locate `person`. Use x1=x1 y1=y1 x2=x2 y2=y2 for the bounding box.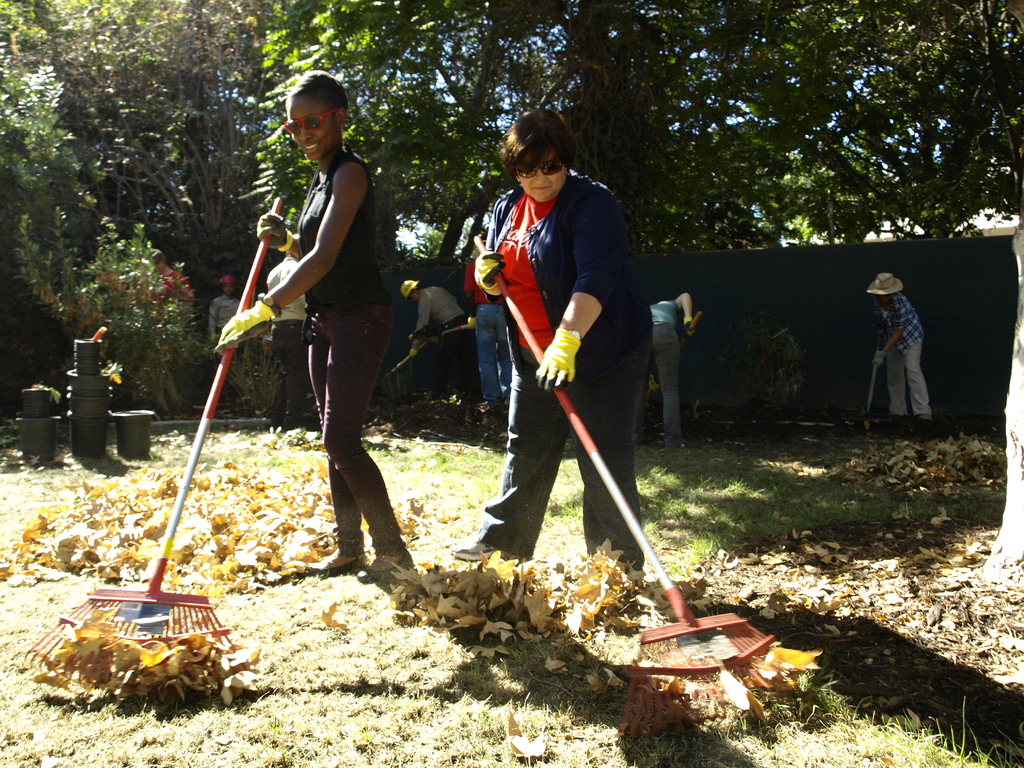
x1=209 y1=273 x2=242 y2=365.
